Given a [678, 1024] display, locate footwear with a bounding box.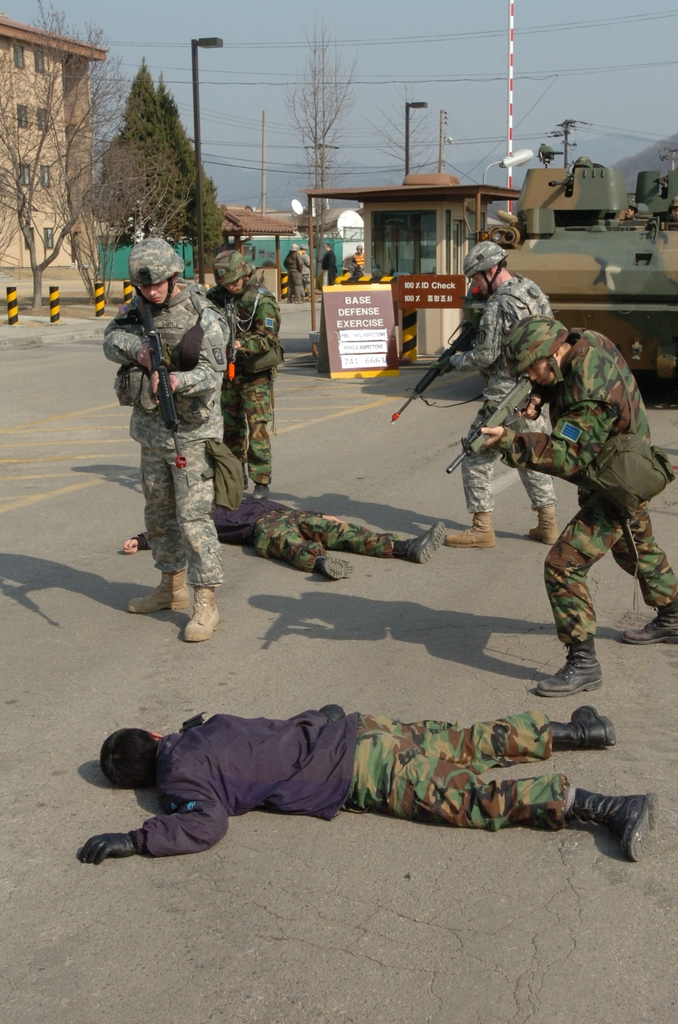
Located: (left=125, top=570, right=192, bottom=612).
